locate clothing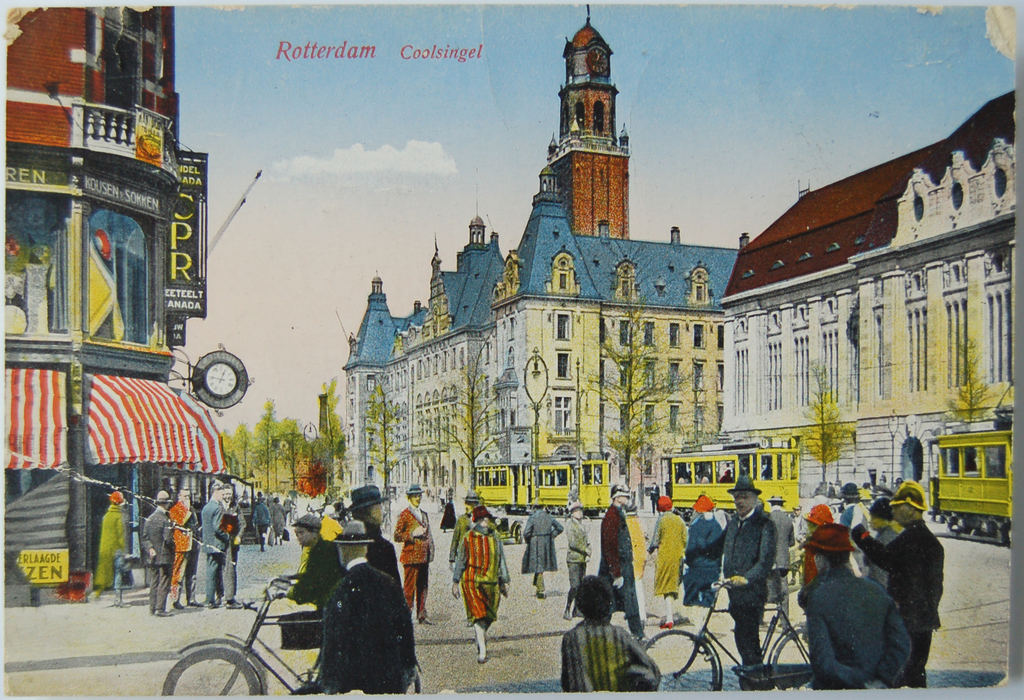
(left=442, top=512, right=470, bottom=571)
